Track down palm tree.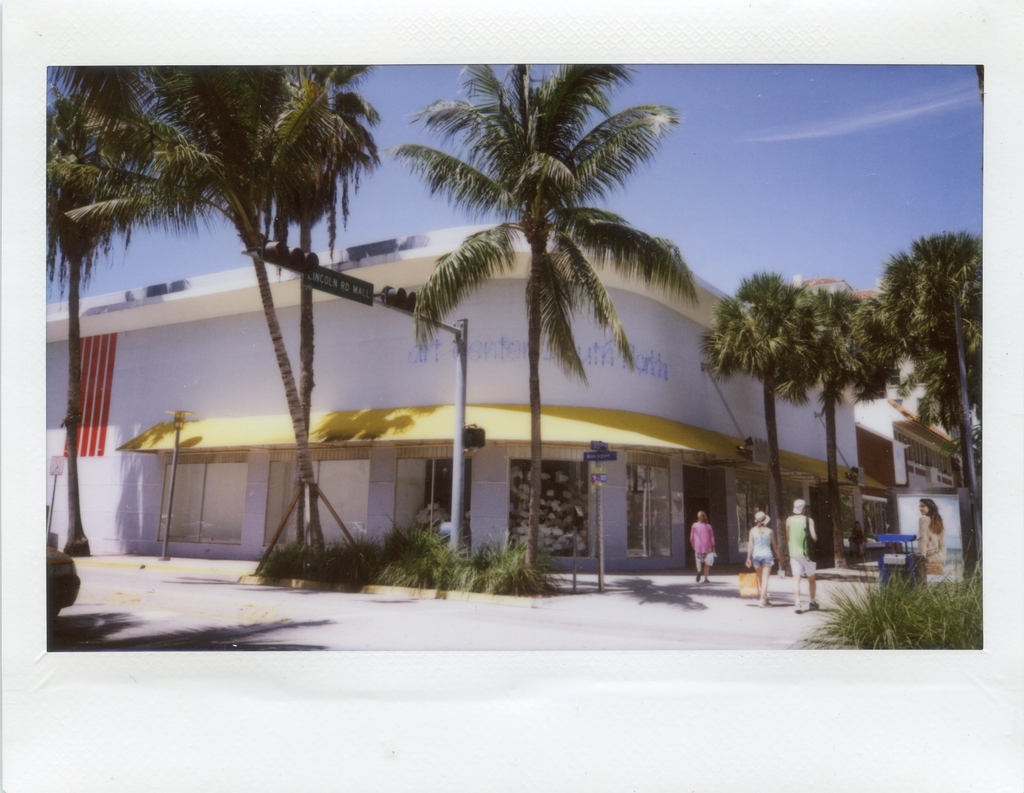
Tracked to (410, 77, 699, 574).
